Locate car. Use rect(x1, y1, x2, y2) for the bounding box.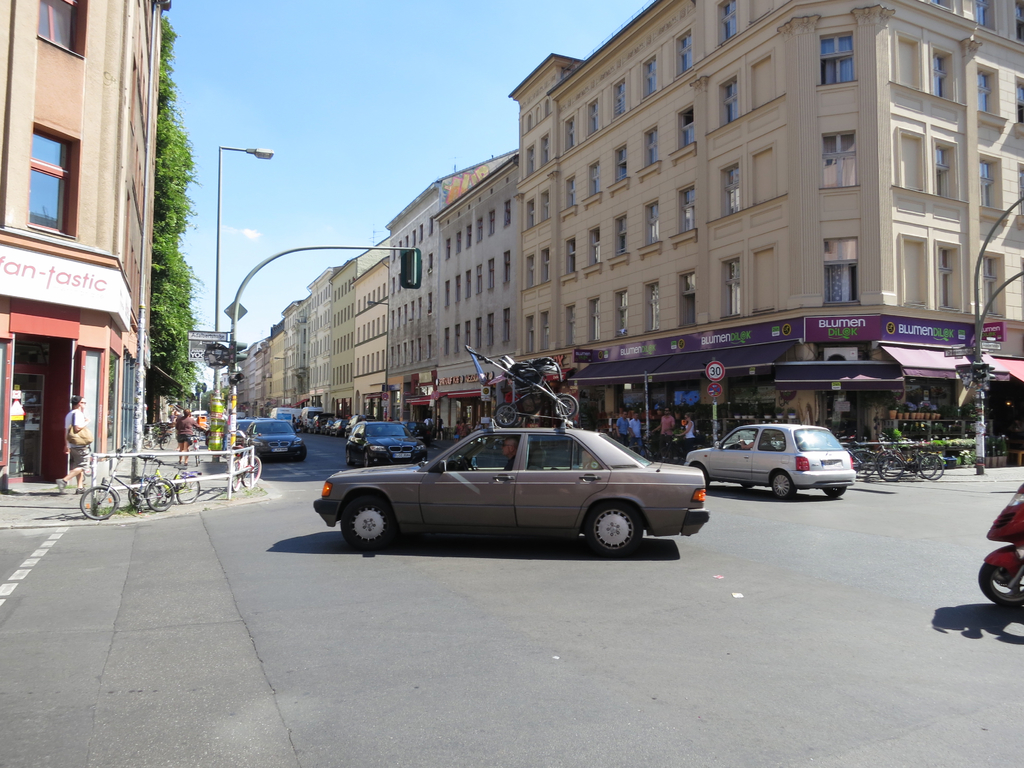
rect(330, 417, 342, 435).
